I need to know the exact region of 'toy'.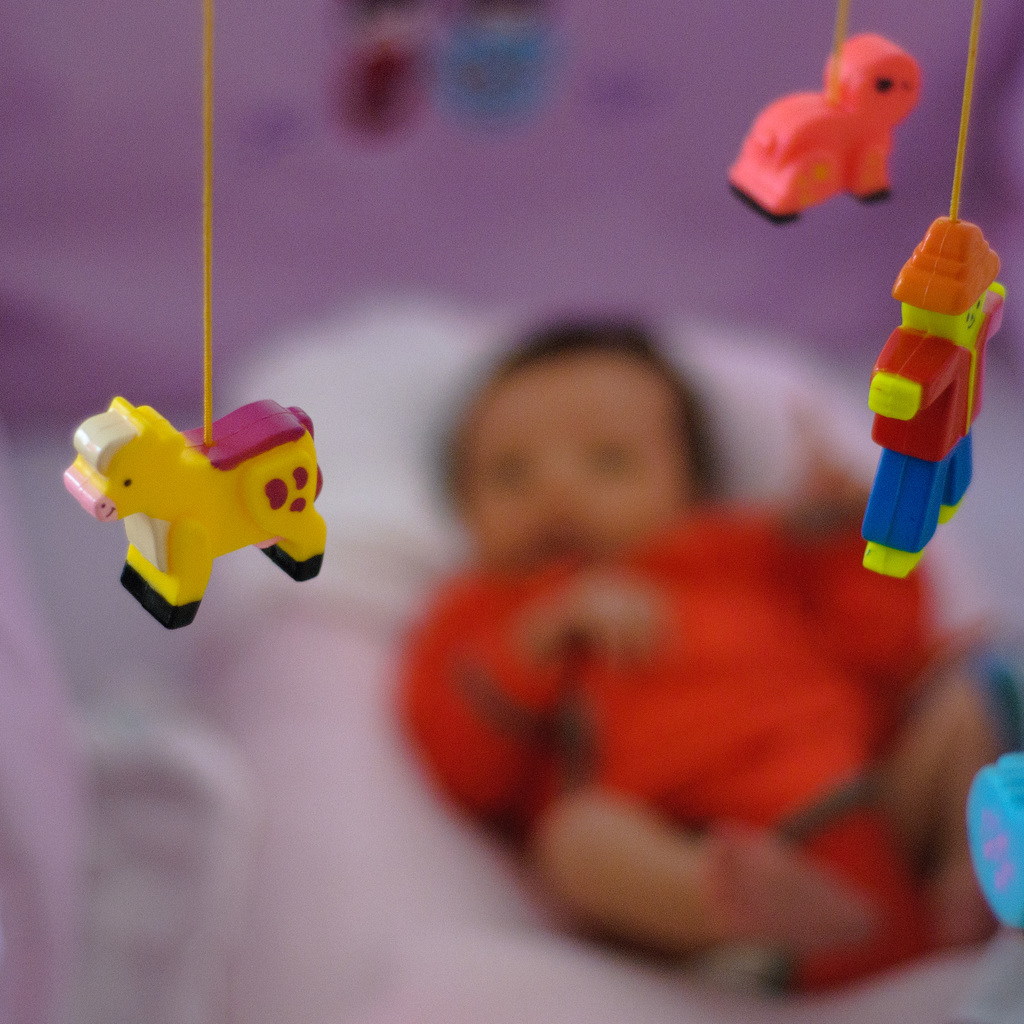
Region: <box>863,217,1010,580</box>.
